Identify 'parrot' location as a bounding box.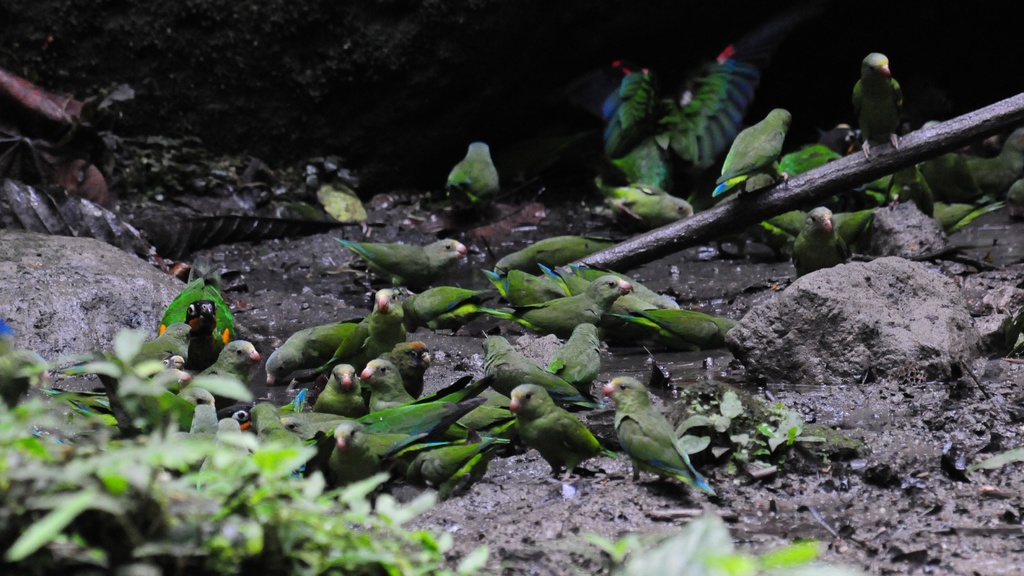
x1=604 y1=380 x2=716 y2=493.
